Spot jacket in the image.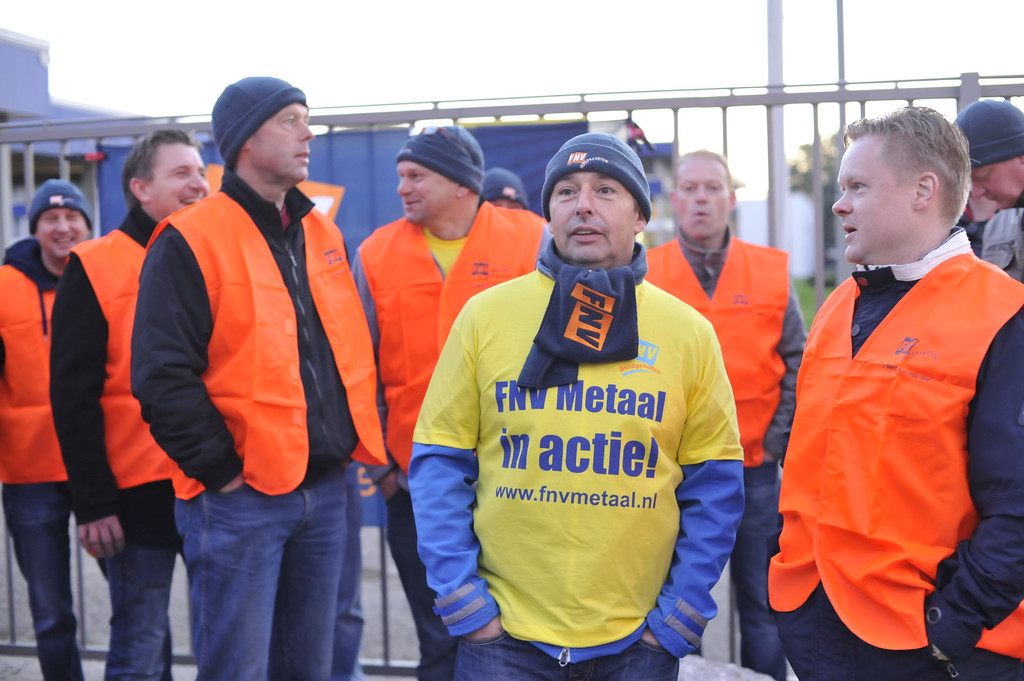
jacket found at region(135, 167, 390, 511).
